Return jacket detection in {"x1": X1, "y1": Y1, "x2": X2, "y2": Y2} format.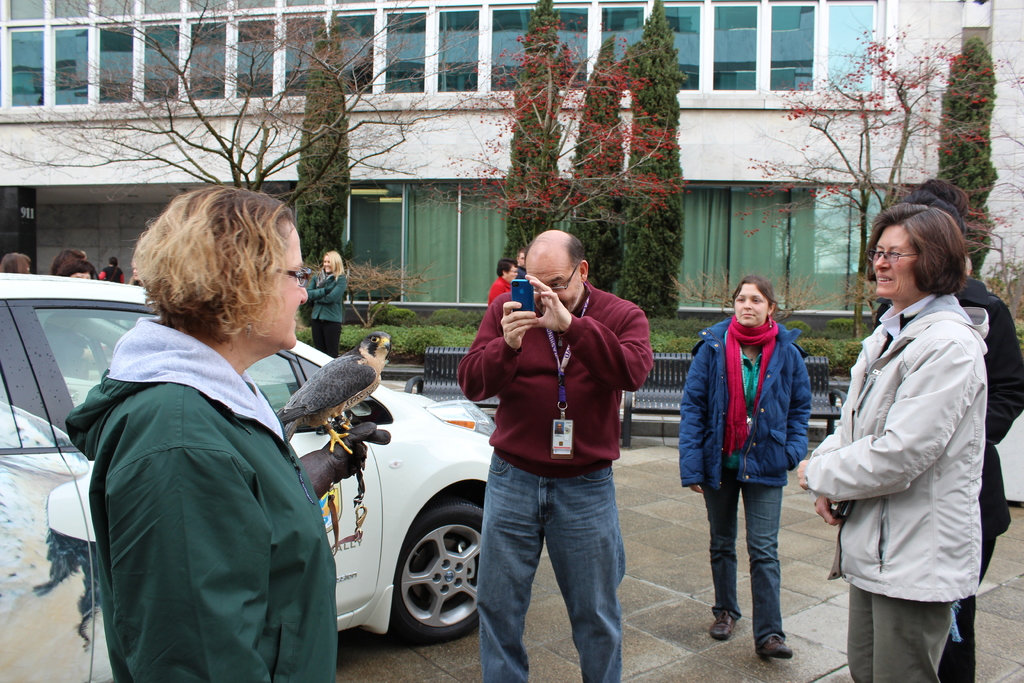
{"x1": 458, "y1": 276, "x2": 651, "y2": 469}.
